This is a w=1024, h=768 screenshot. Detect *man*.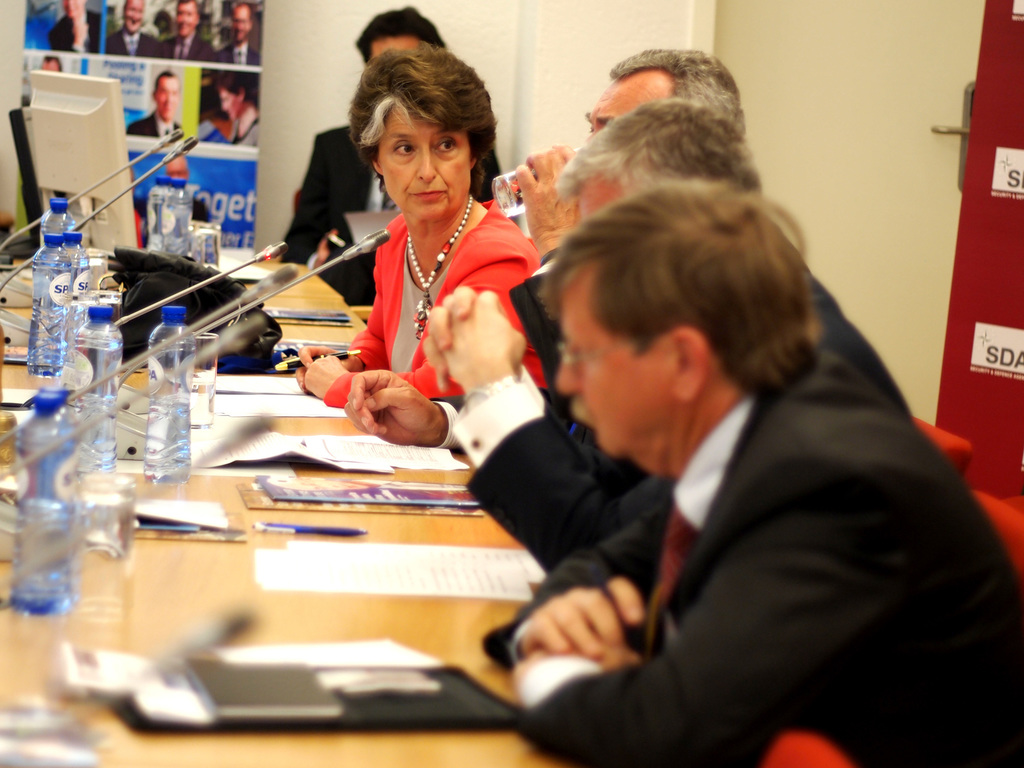
(337,48,748,457).
